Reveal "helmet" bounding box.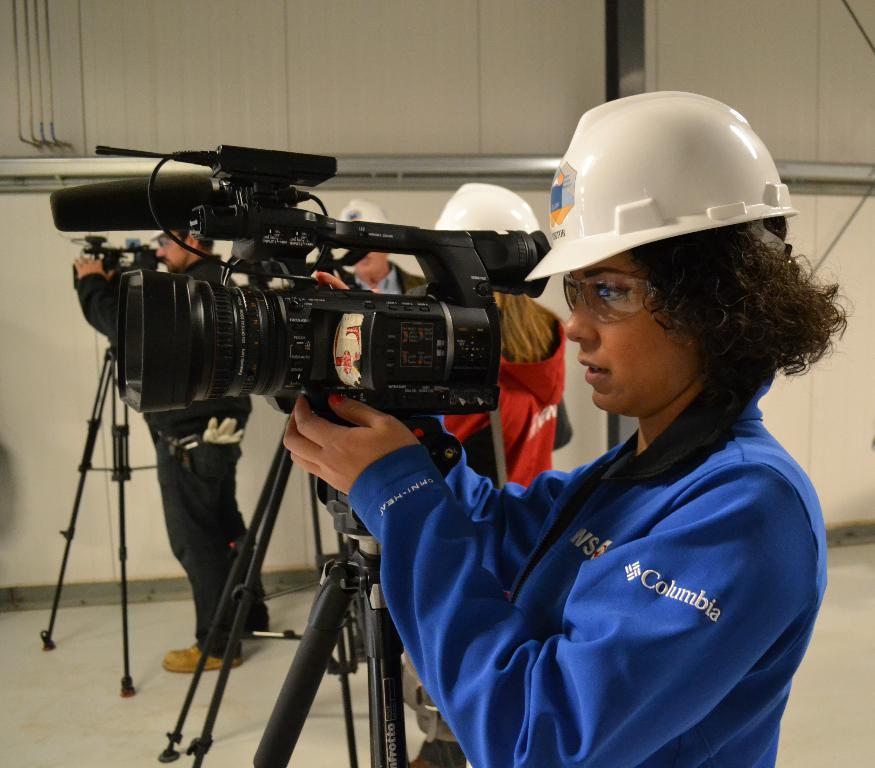
Revealed: <box>433,185,543,237</box>.
